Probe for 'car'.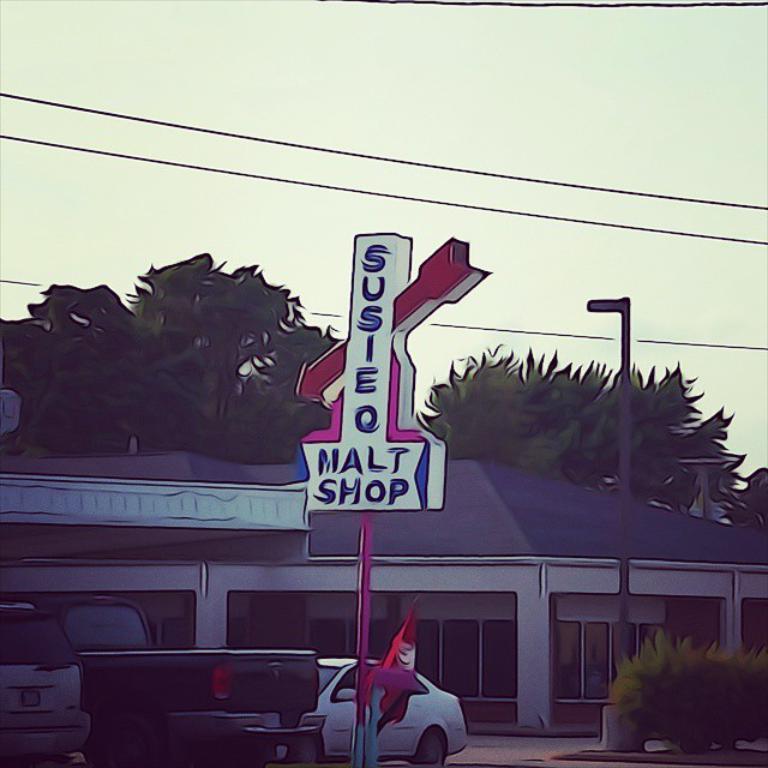
Probe result: (x1=0, y1=602, x2=94, y2=767).
